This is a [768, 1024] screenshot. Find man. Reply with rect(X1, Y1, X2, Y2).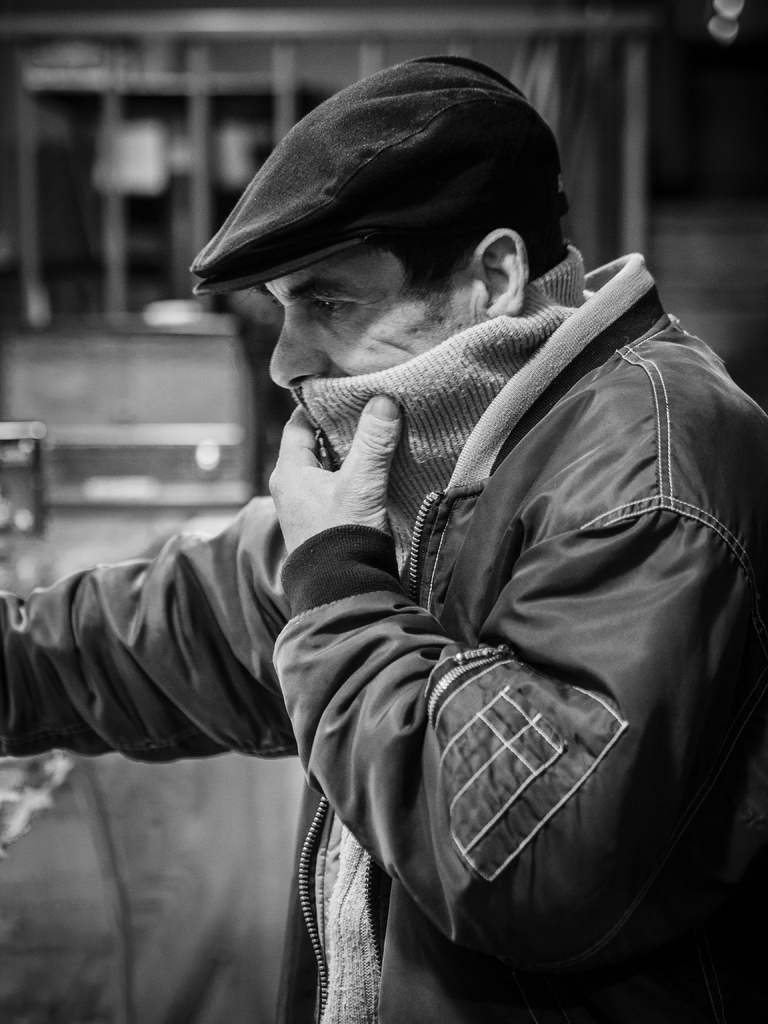
rect(92, 69, 763, 981).
